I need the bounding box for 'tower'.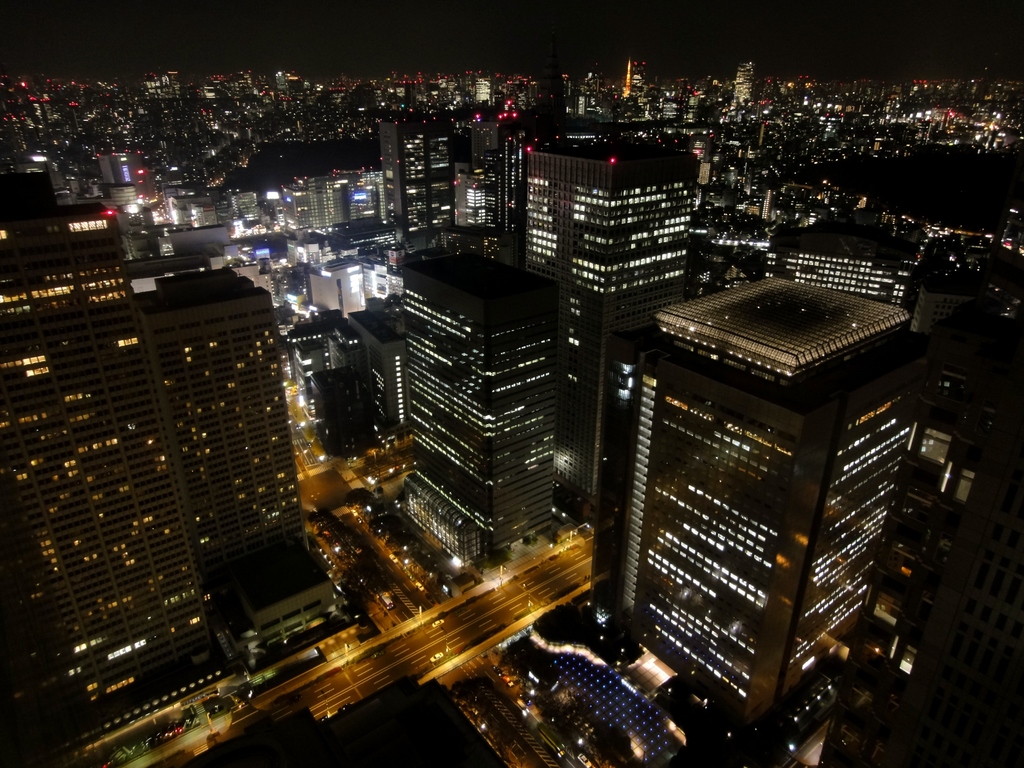
Here it is: {"x1": 380, "y1": 120, "x2": 443, "y2": 241}.
